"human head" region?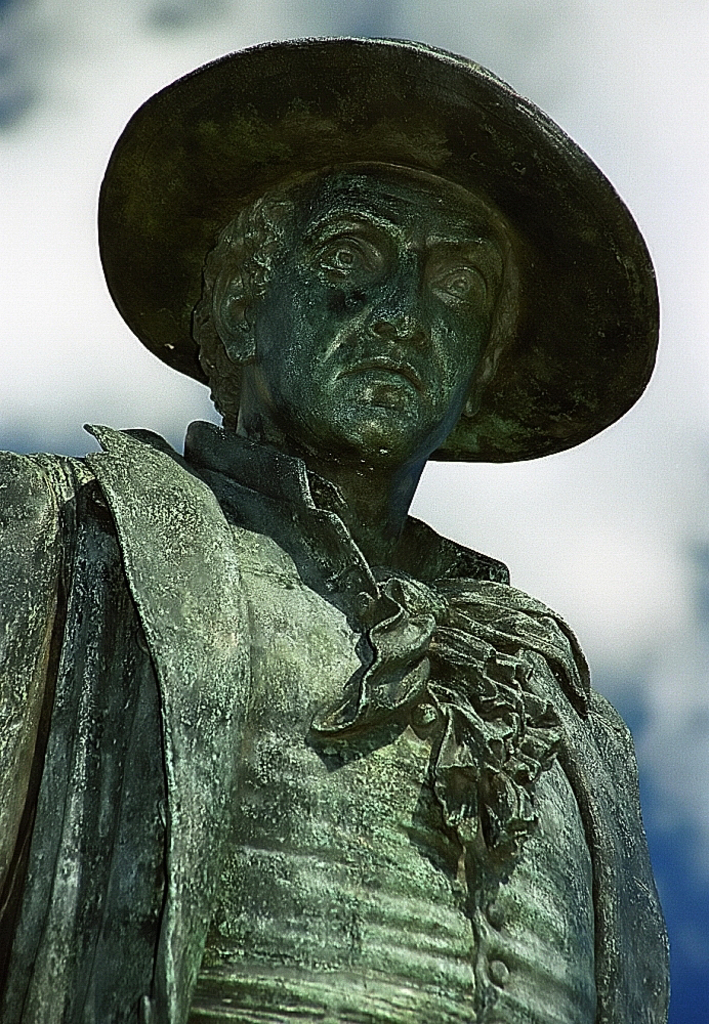
x1=193, y1=179, x2=486, y2=469
